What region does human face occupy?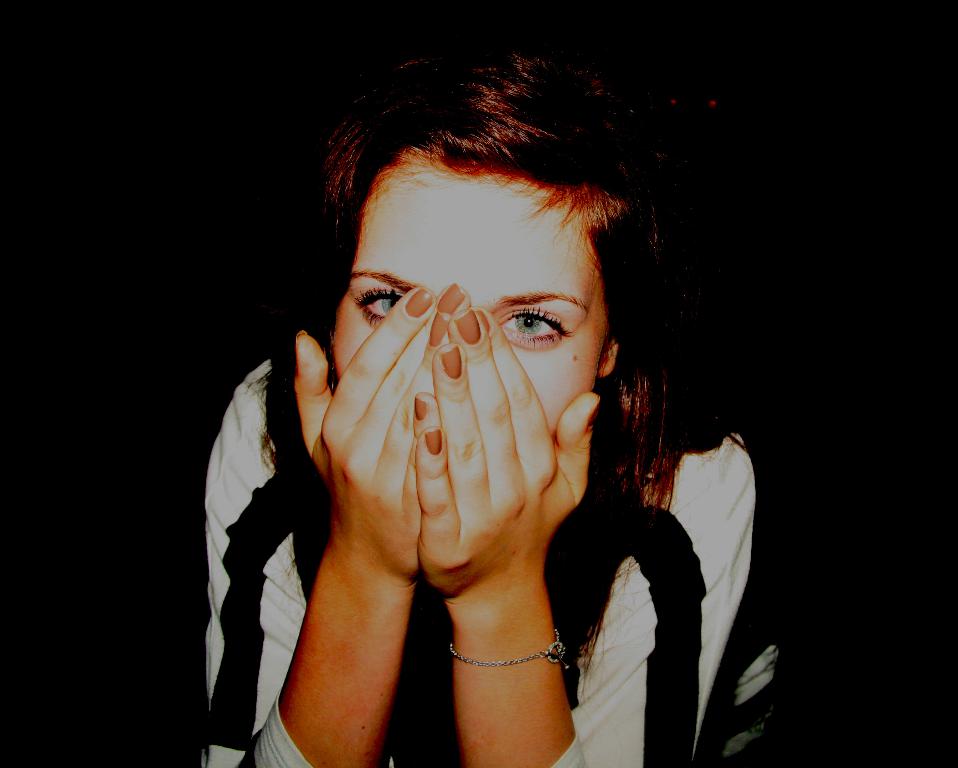
x1=328, y1=160, x2=606, y2=440.
